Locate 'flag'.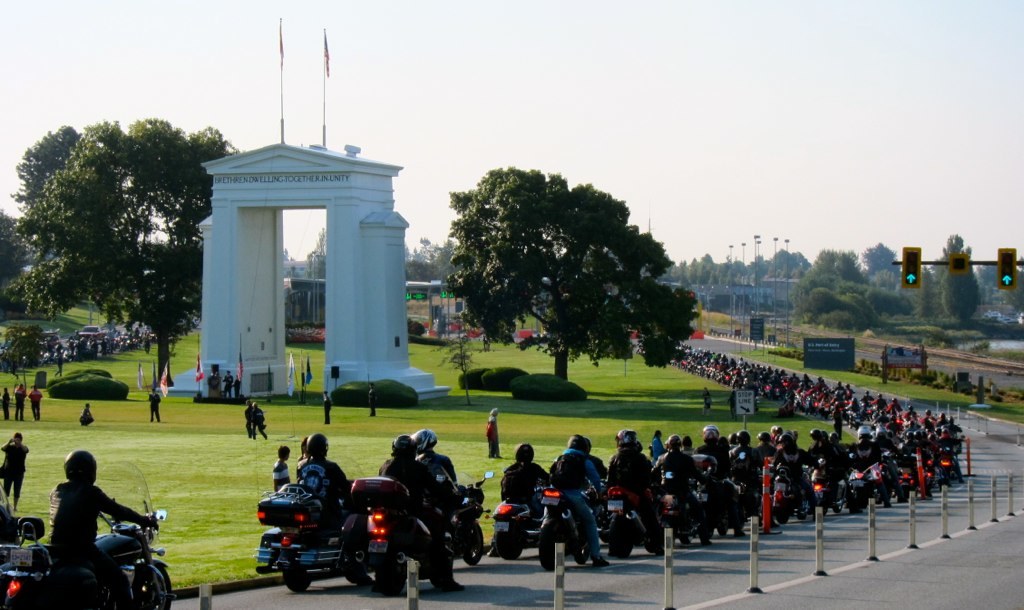
Bounding box: 316, 33, 338, 80.
